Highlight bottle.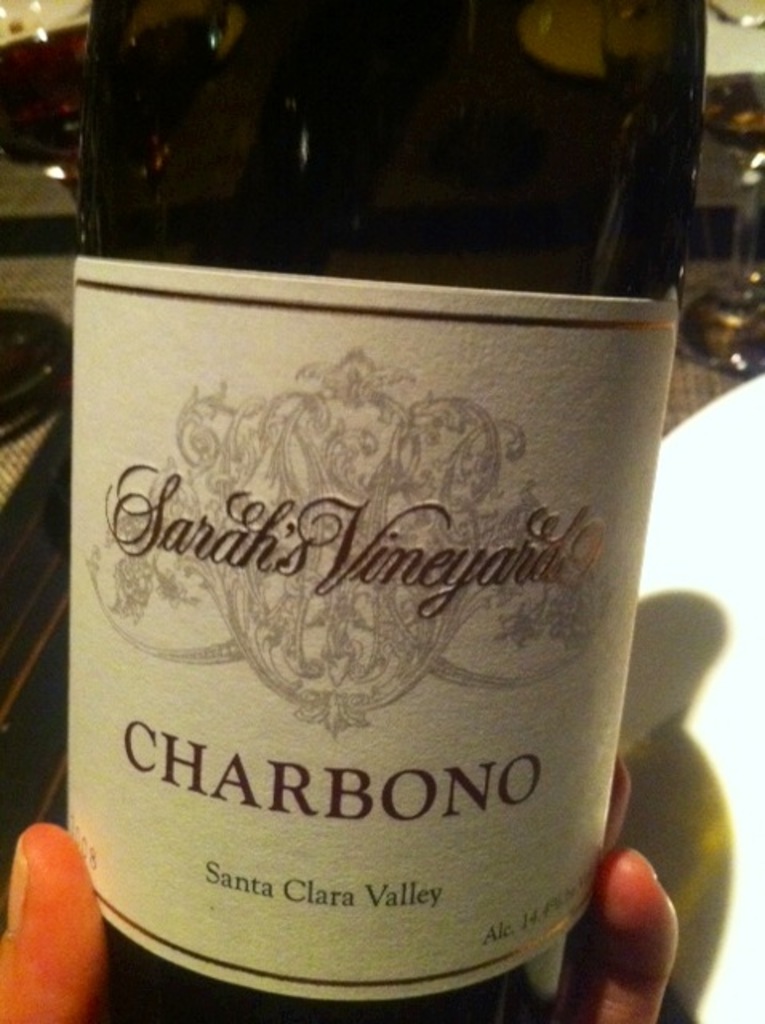
Highlighted region: 62,0,706,1022.
